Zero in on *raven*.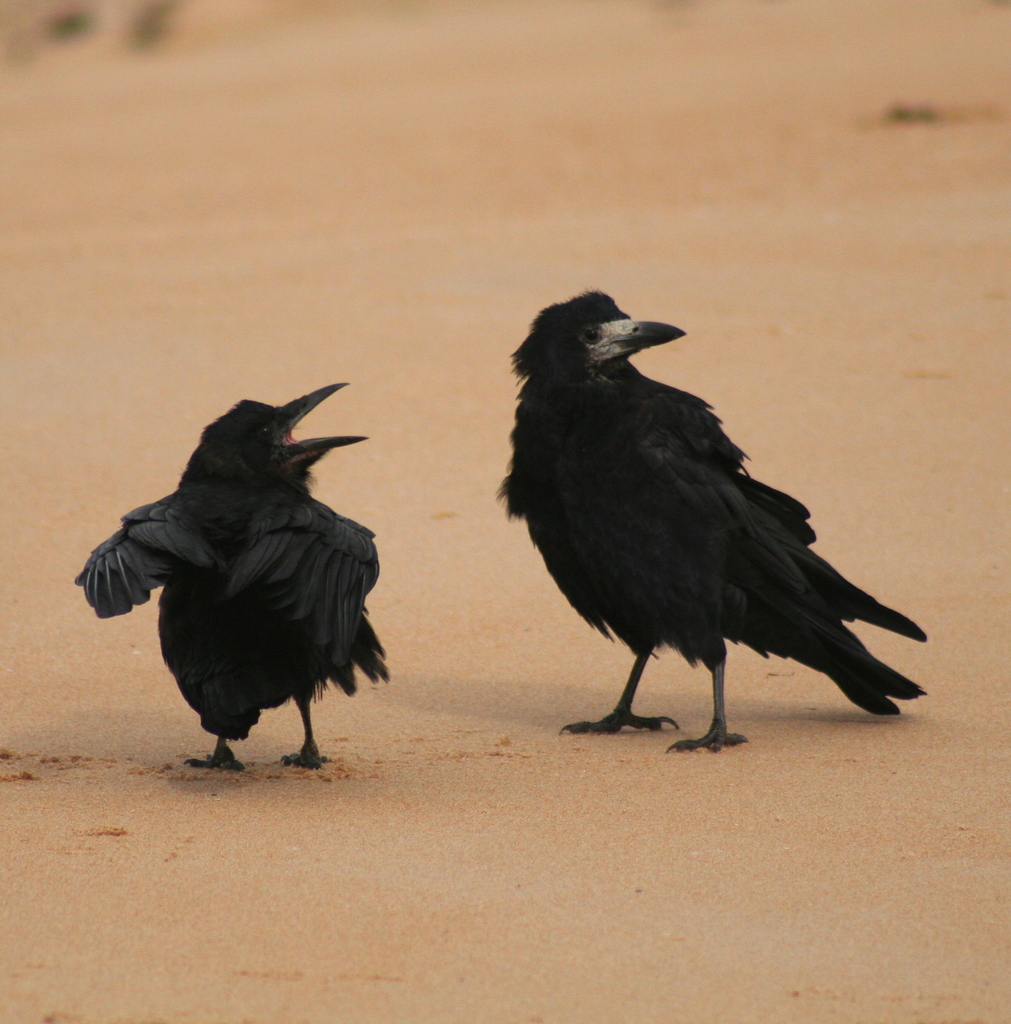
Zeroed in: bbox=(71, 376, 398, 794).
